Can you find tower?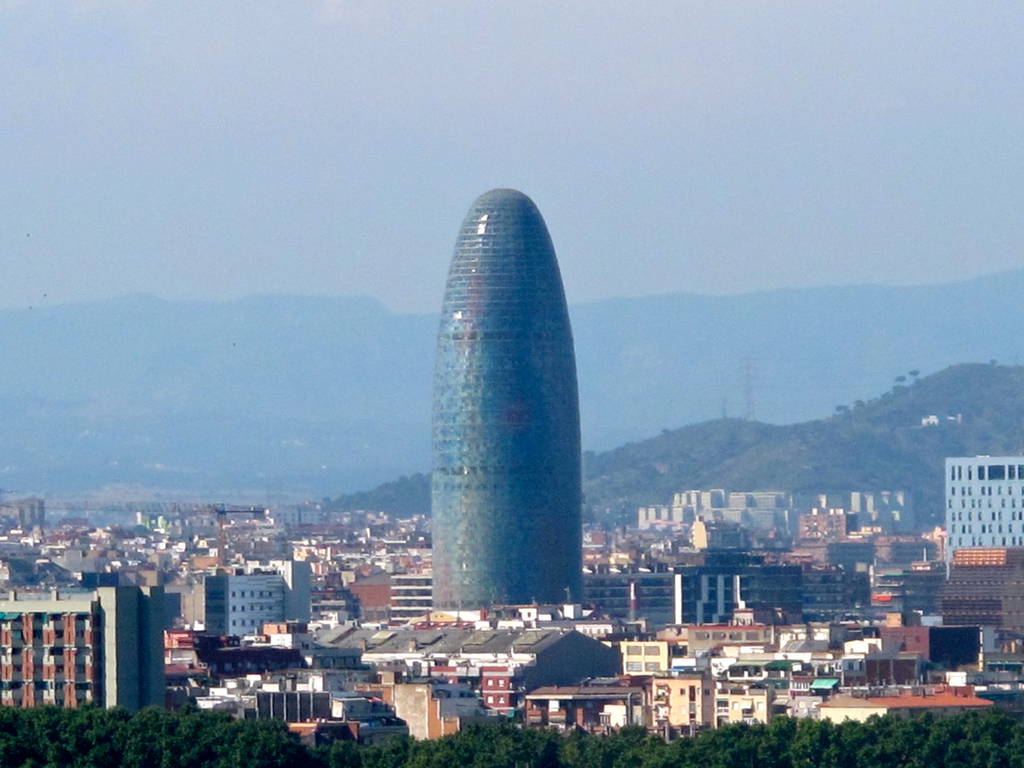
Yes, bounding box: detection(434, 184, 579, 608).
